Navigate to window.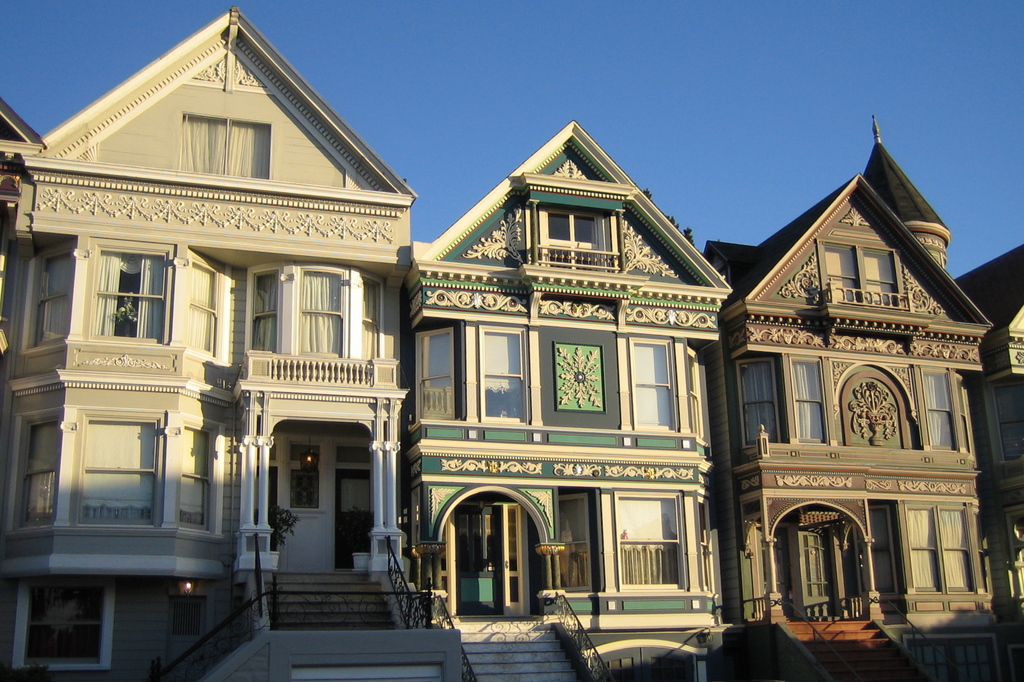
Navigation target: [x1=533, y1=206, x2=634, y2=275].
